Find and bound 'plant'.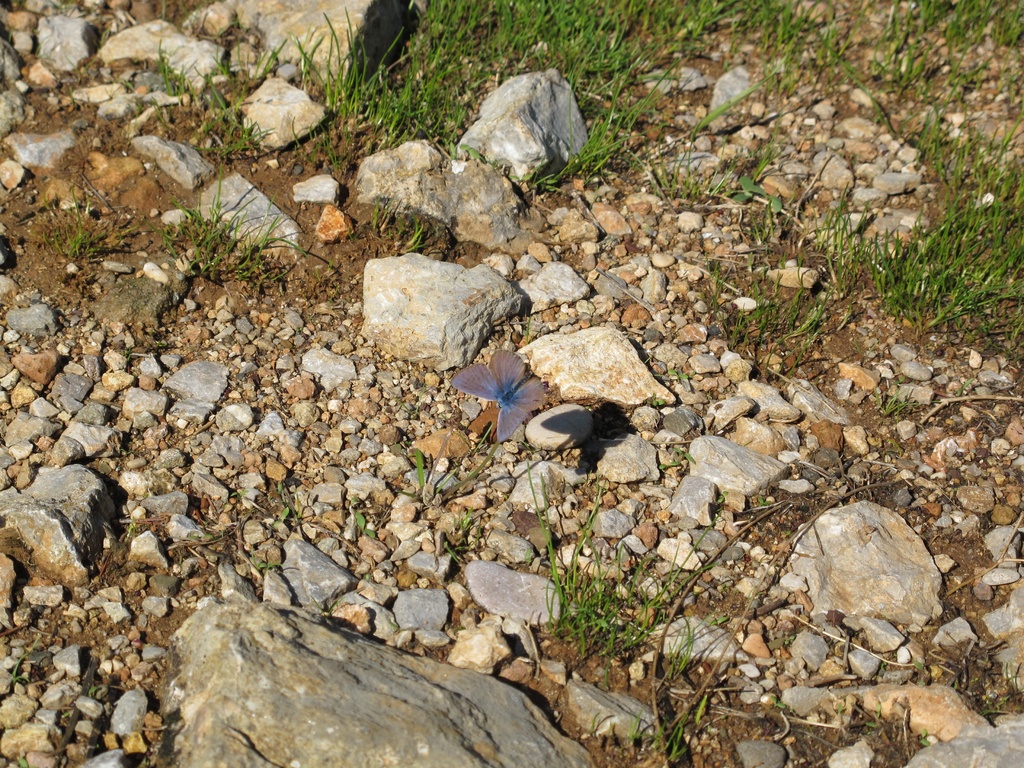
Bound: BBox(350, 495, 367, 506).
